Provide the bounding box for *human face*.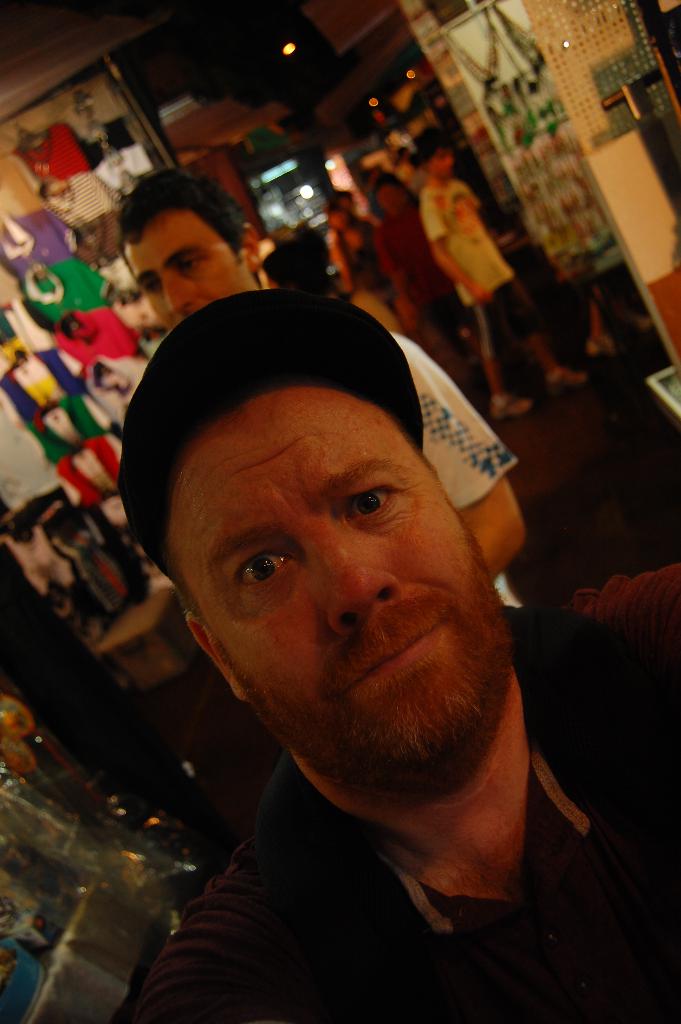
box(116, 212, 252, 324).
